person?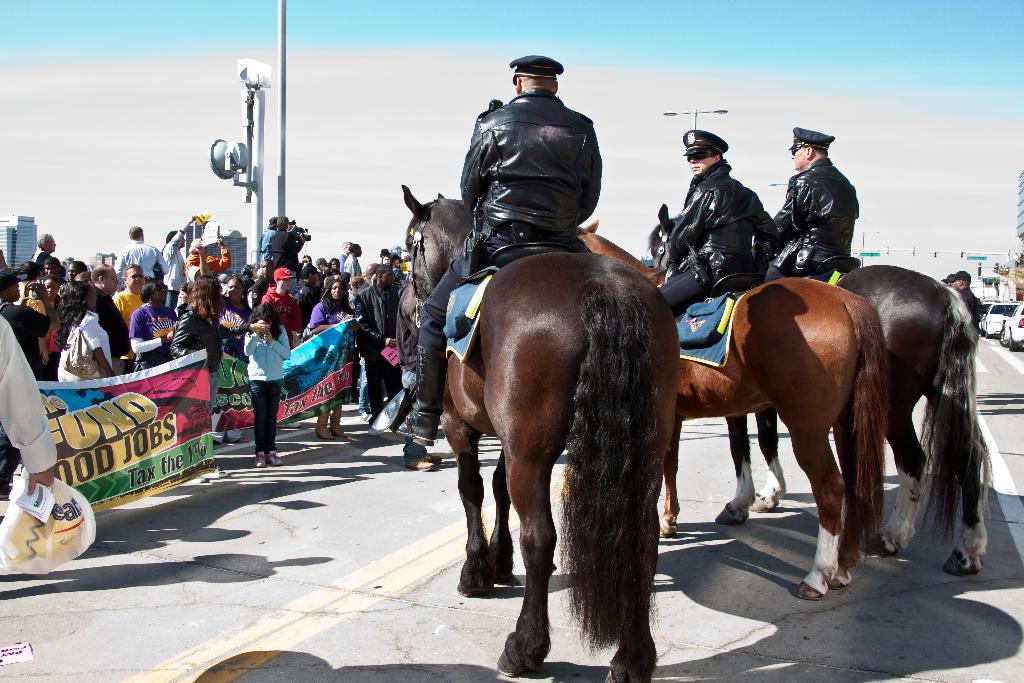
<bbox>255, 218, 275, 270</bbox>
